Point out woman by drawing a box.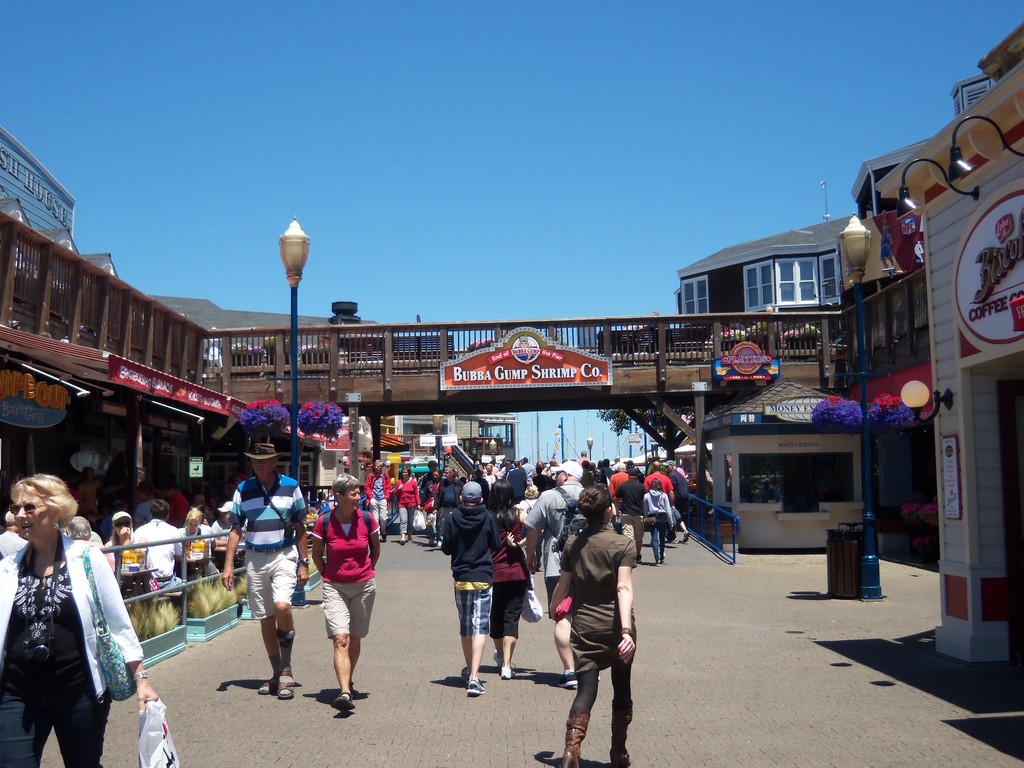
bbox(485, 479, 545, 678).
